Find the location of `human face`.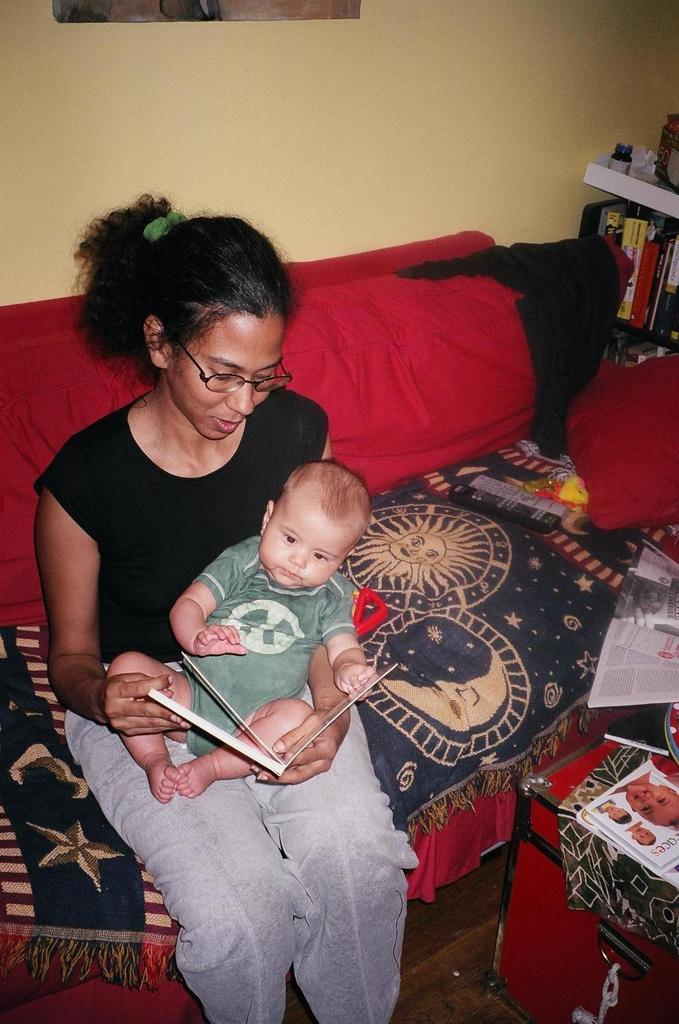
Location: 631:828:656:844.
